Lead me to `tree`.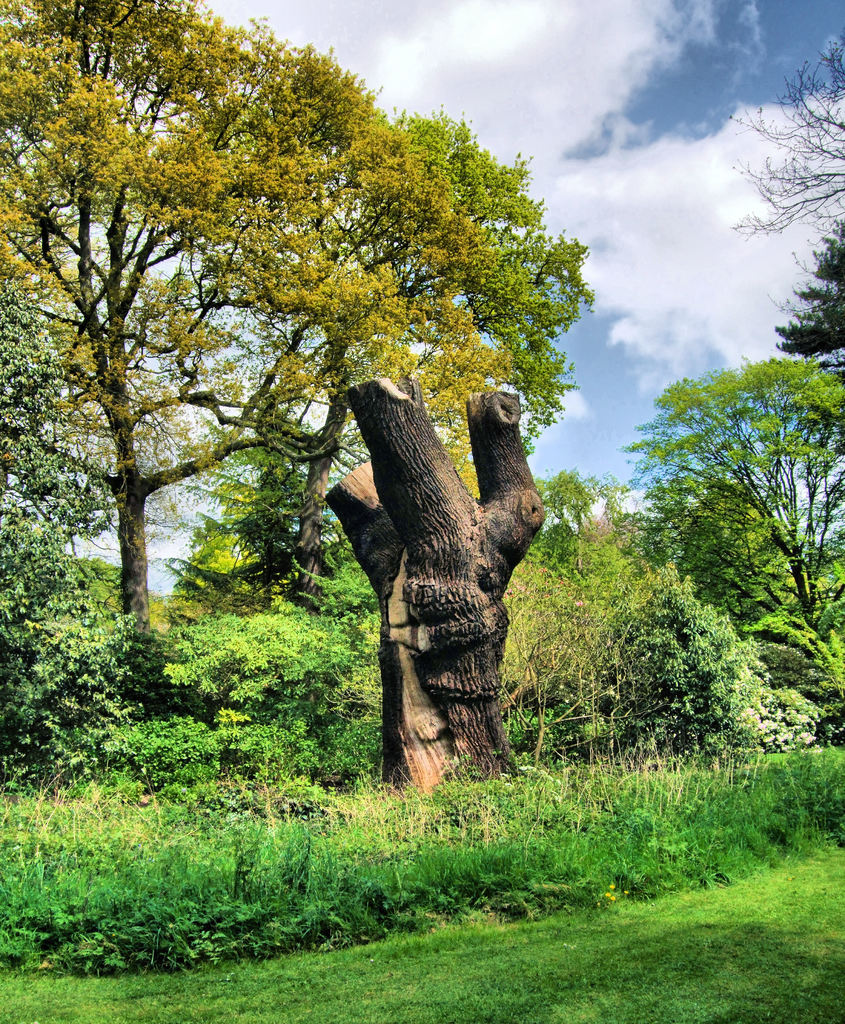
Lead to (0, 0, 602, 694).
